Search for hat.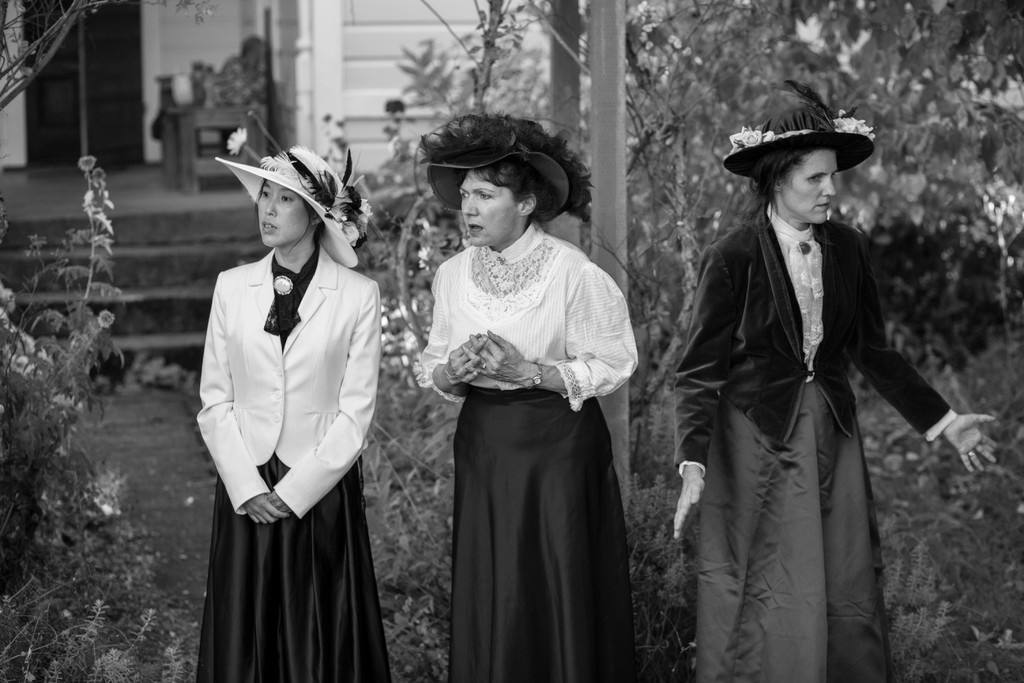
Found at {"left": 213, "top": 142, "right": 362, "bottom": 269}.
